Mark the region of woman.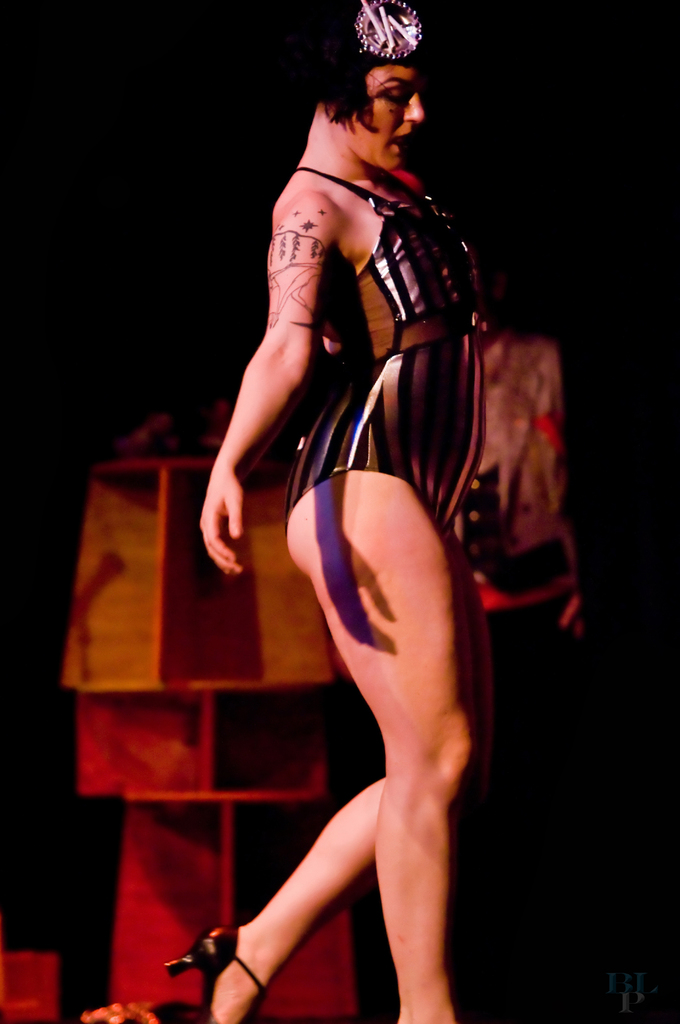
Region: x1=147, y1=32, x2=535, y2=993.
